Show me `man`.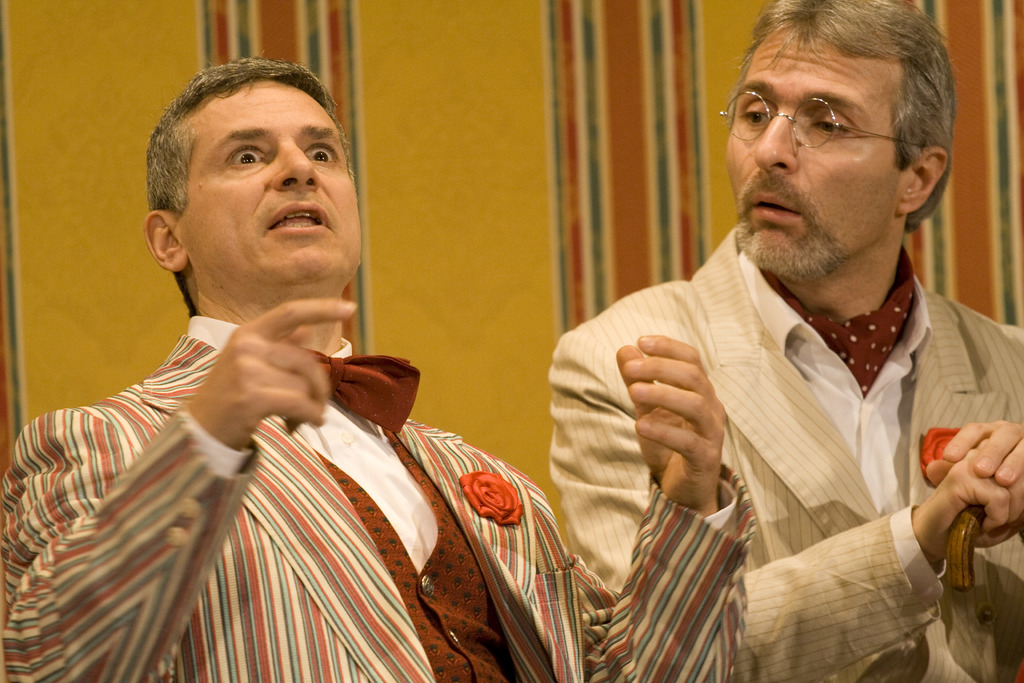
`man` is here: bbox=(35, 79, 623, 658).
